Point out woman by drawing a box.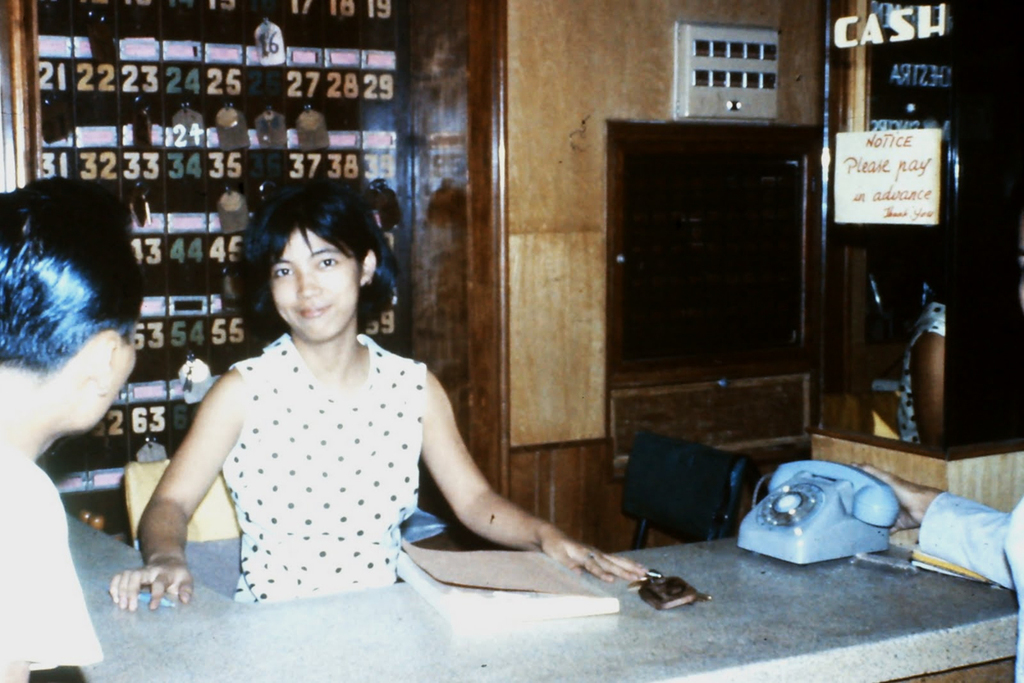
box(102, 182, 655, 610).
